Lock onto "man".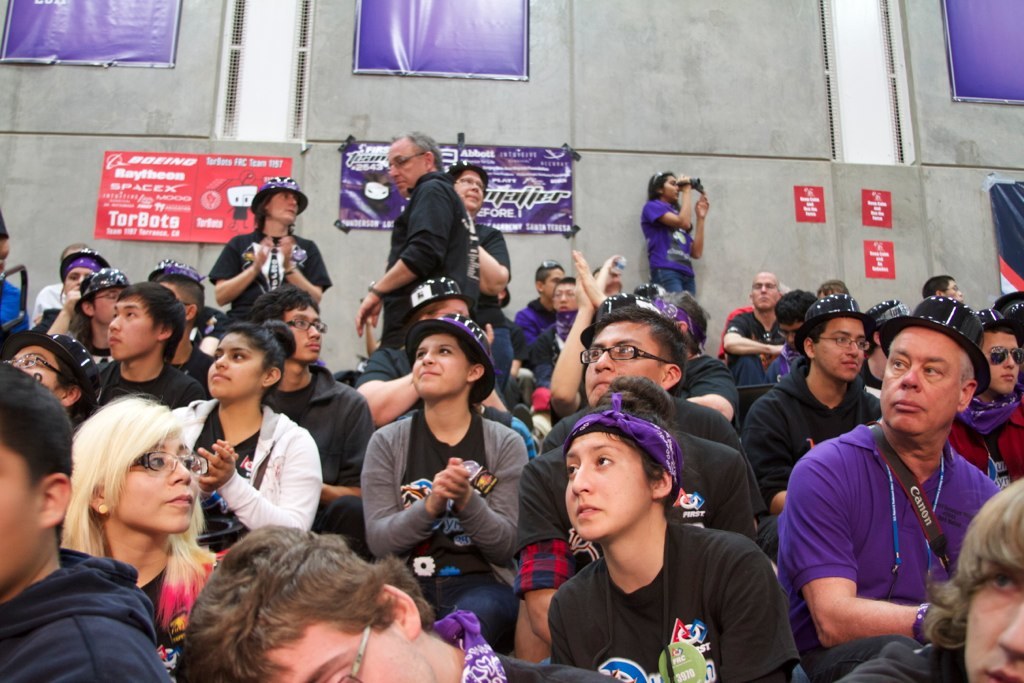
Locked: bbox=[353, 130, 478, 353].
